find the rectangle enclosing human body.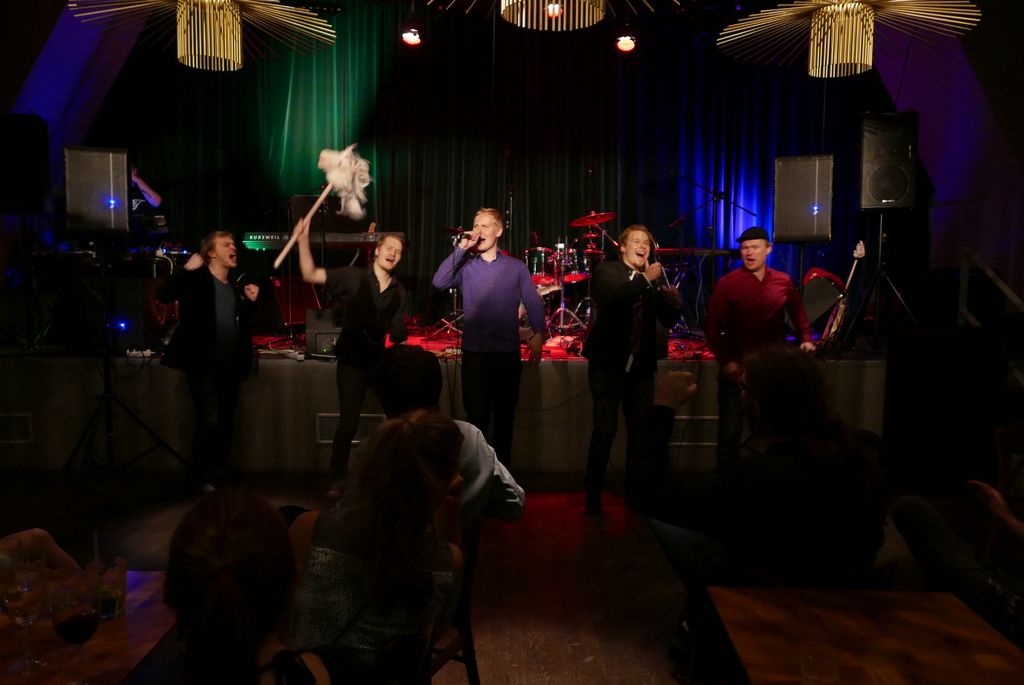
rect(585, 223, 680, 513).
